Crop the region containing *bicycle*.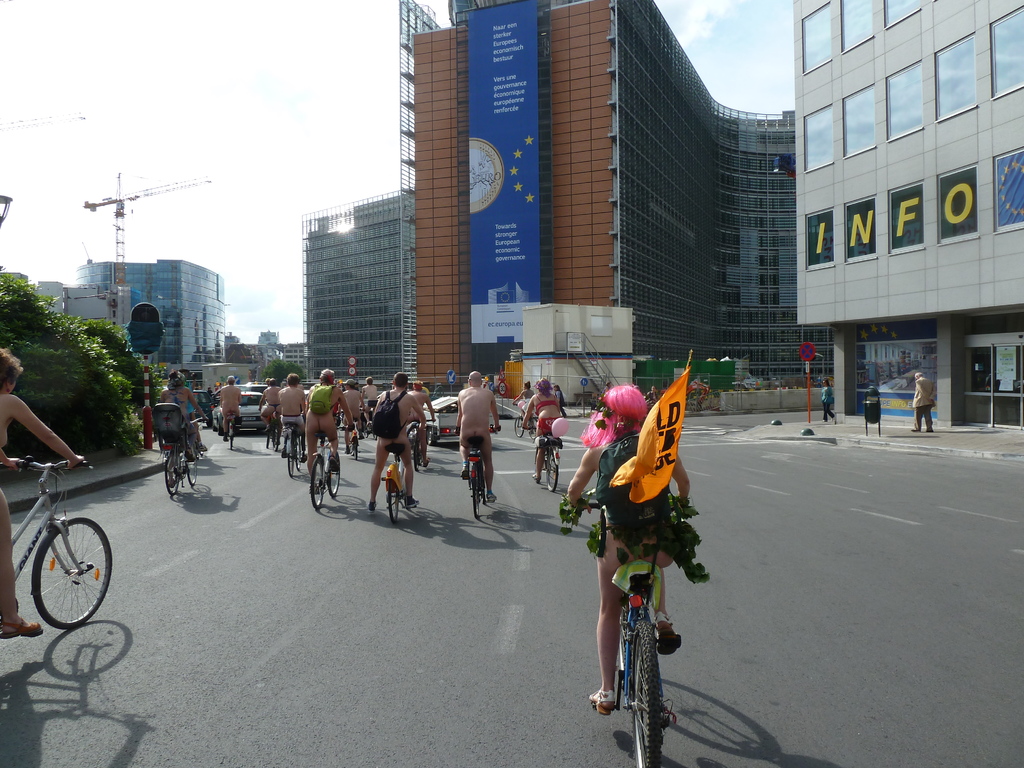
Crop region: bbox=(335, 412, 358, 459).
